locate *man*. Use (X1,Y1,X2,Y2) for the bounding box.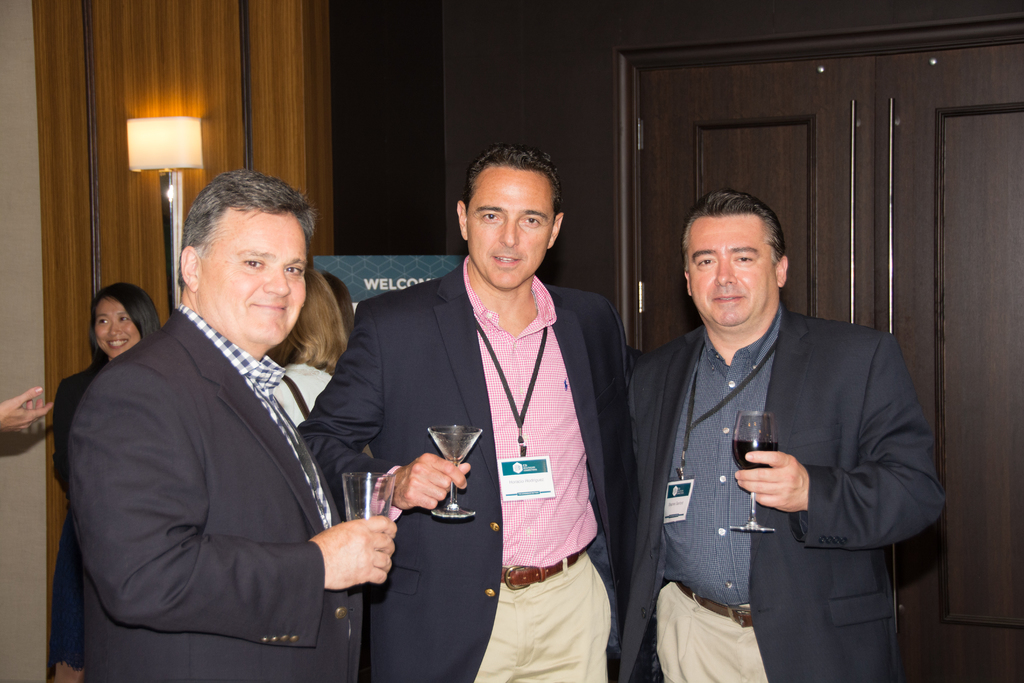
(619,179,927,682).
